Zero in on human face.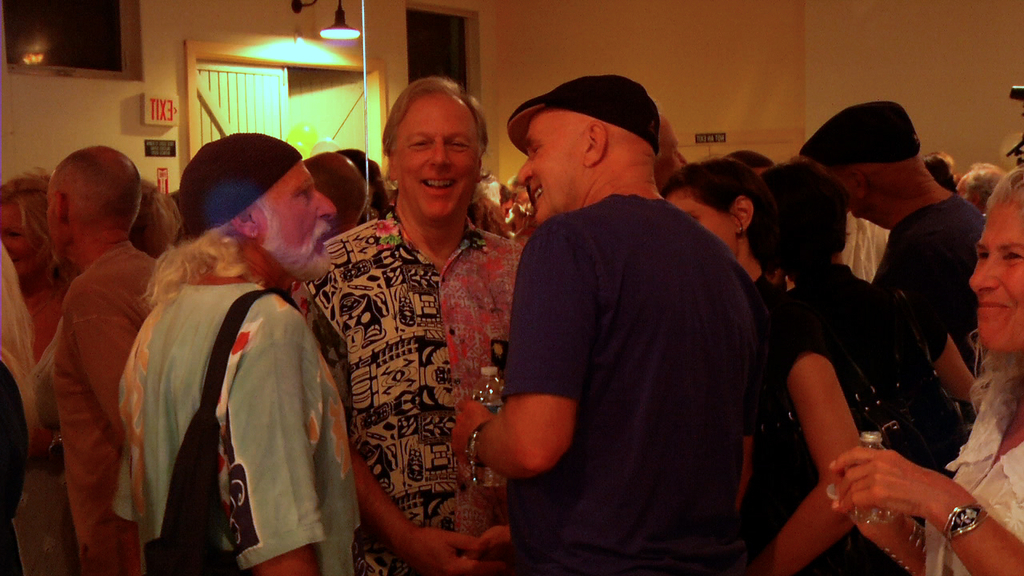
Zeroed in: select_region(259, 158, 337, 278).
